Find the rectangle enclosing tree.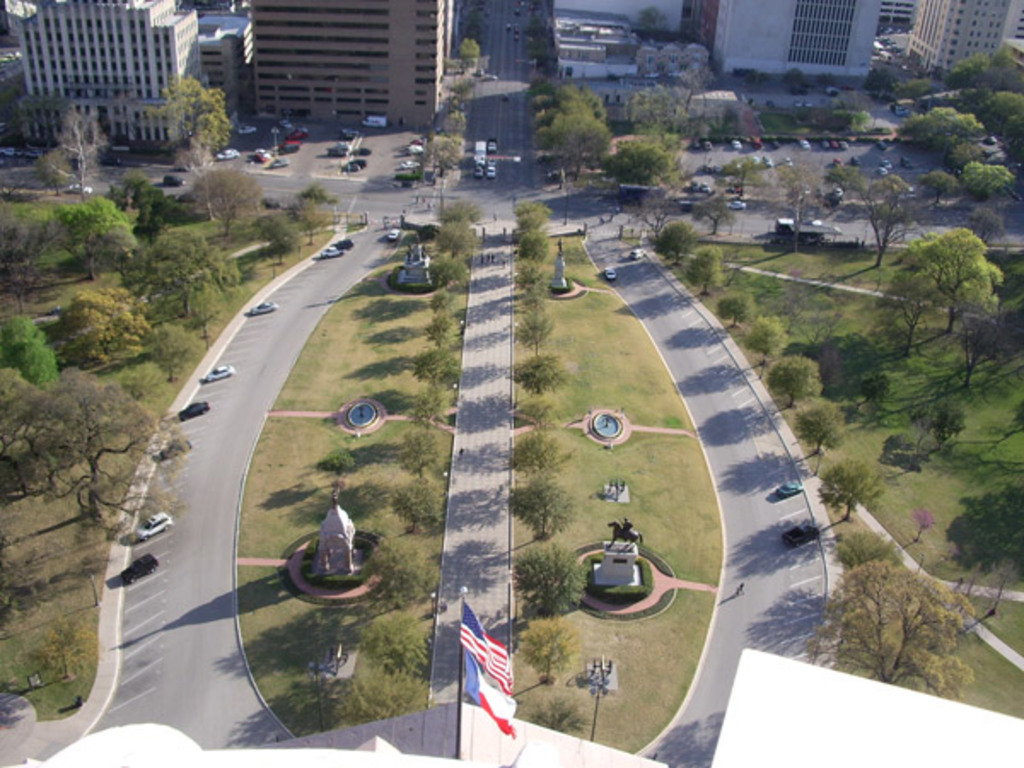
pyautogui.locateOnScreen(413, 346, 456, 389).
